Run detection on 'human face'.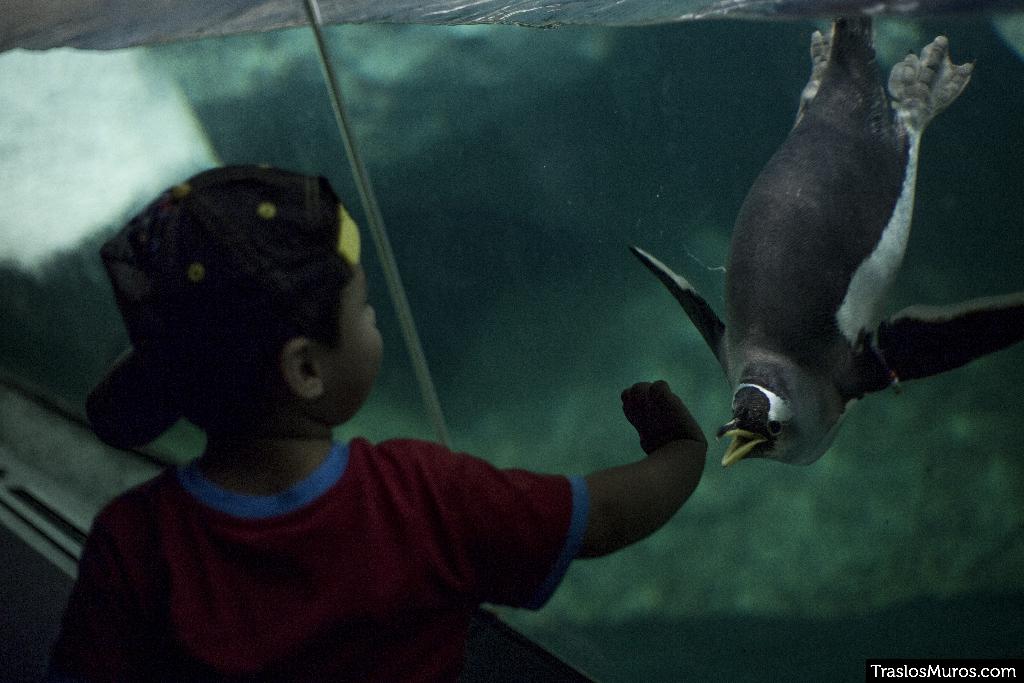
Result: box=[327, 267, 388, 418].
